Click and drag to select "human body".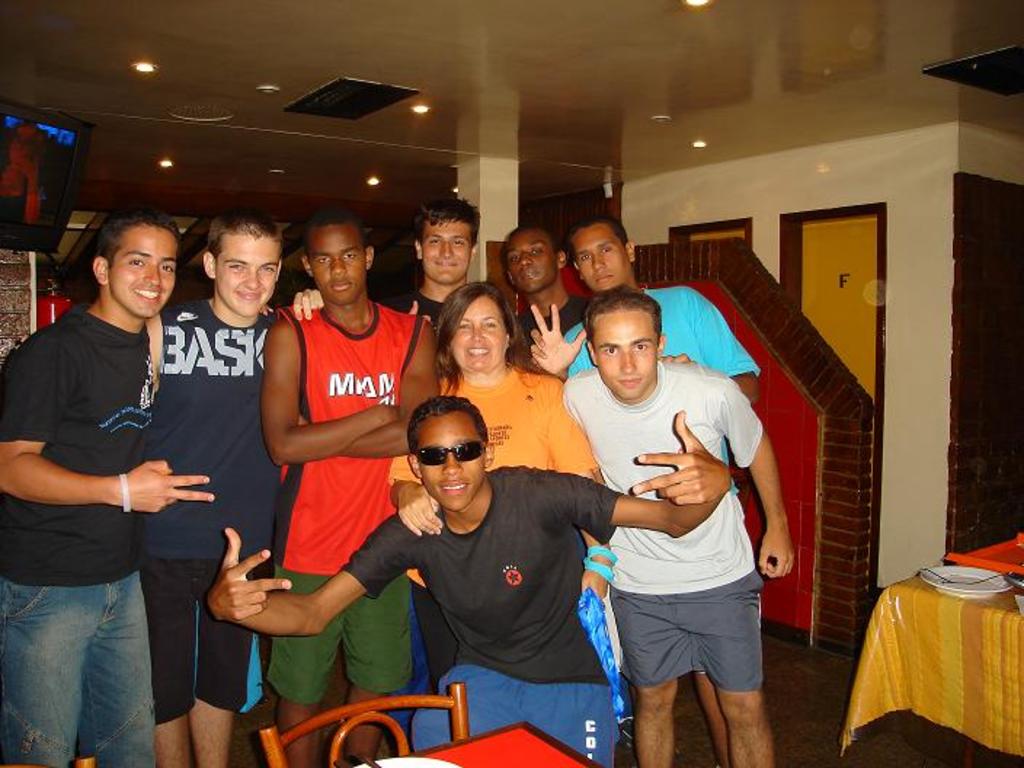
Selection: box=[595, 308, 790, 767].
